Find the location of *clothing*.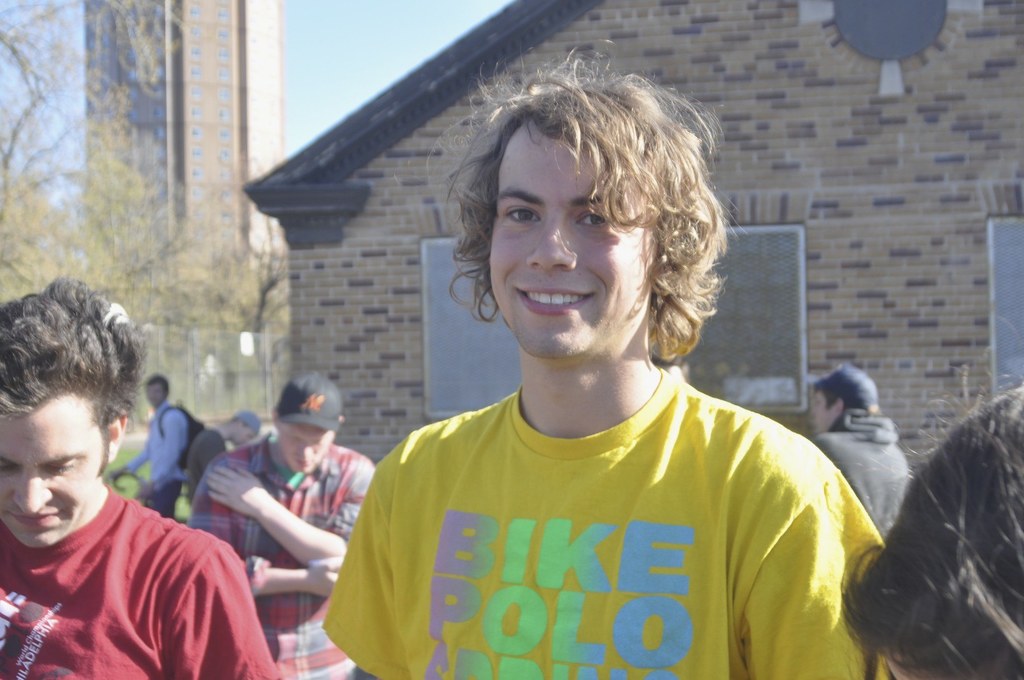
Location: <region>316, 385, 879, 679</region>.
